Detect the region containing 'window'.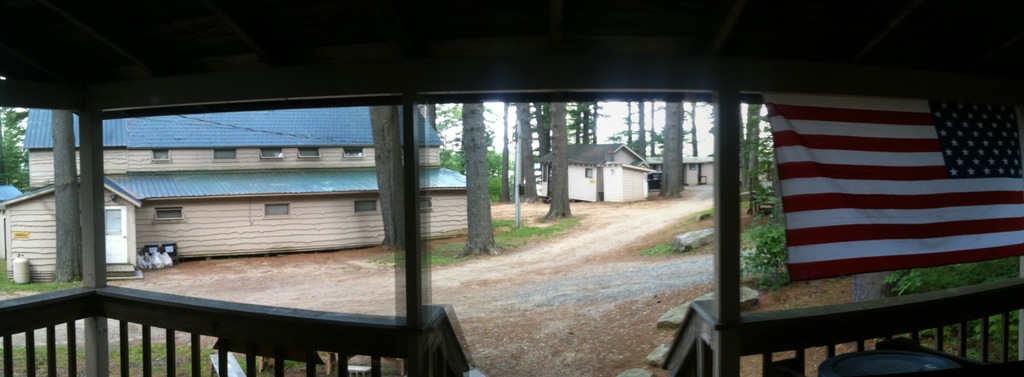
<box>262,204,289,219</box>.
